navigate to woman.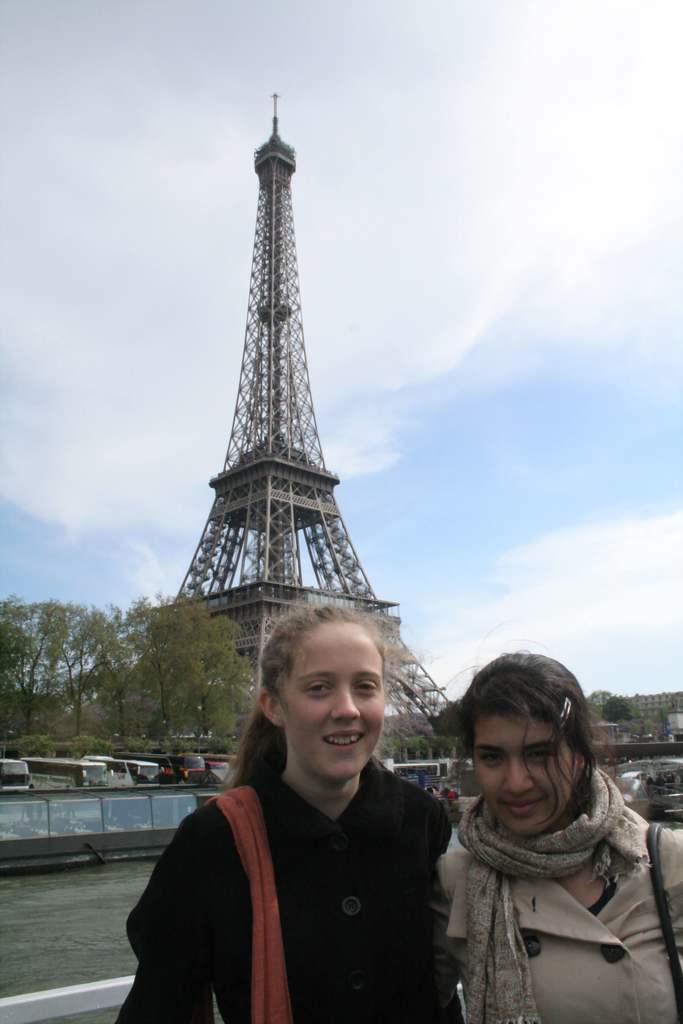
Navigation target: [x1=414, y1=661, x2=670, y2=1022].
